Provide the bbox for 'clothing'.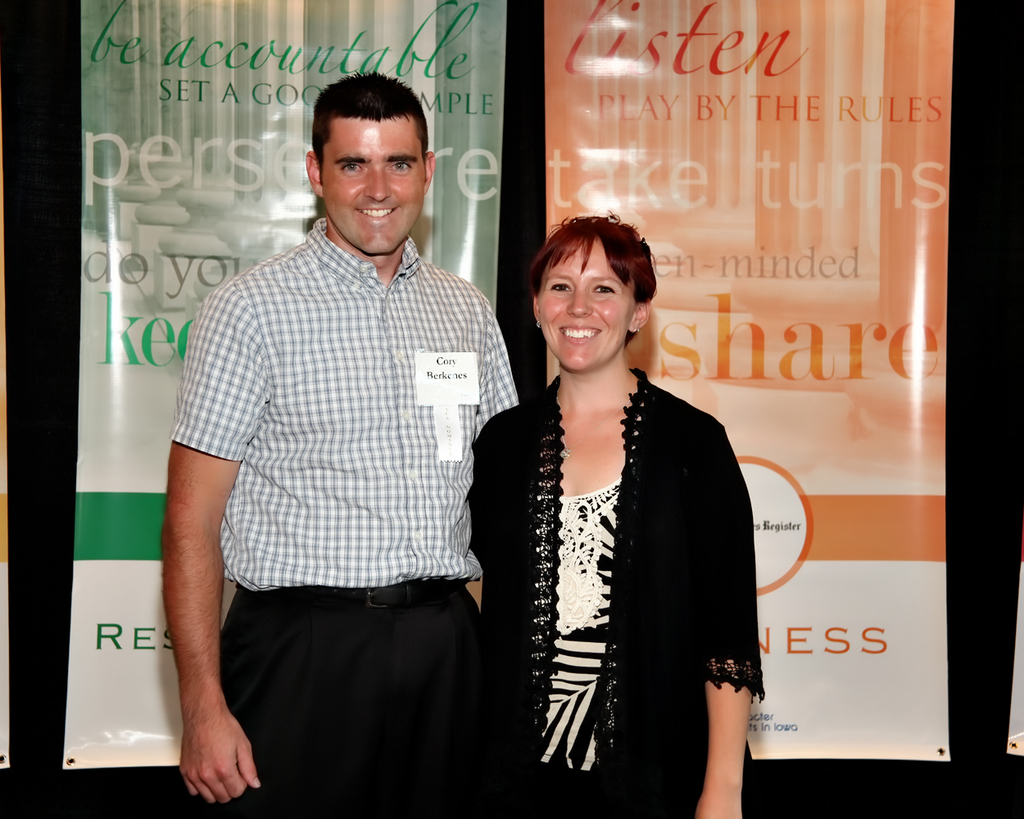
rect(471, 333, 765, 780).
